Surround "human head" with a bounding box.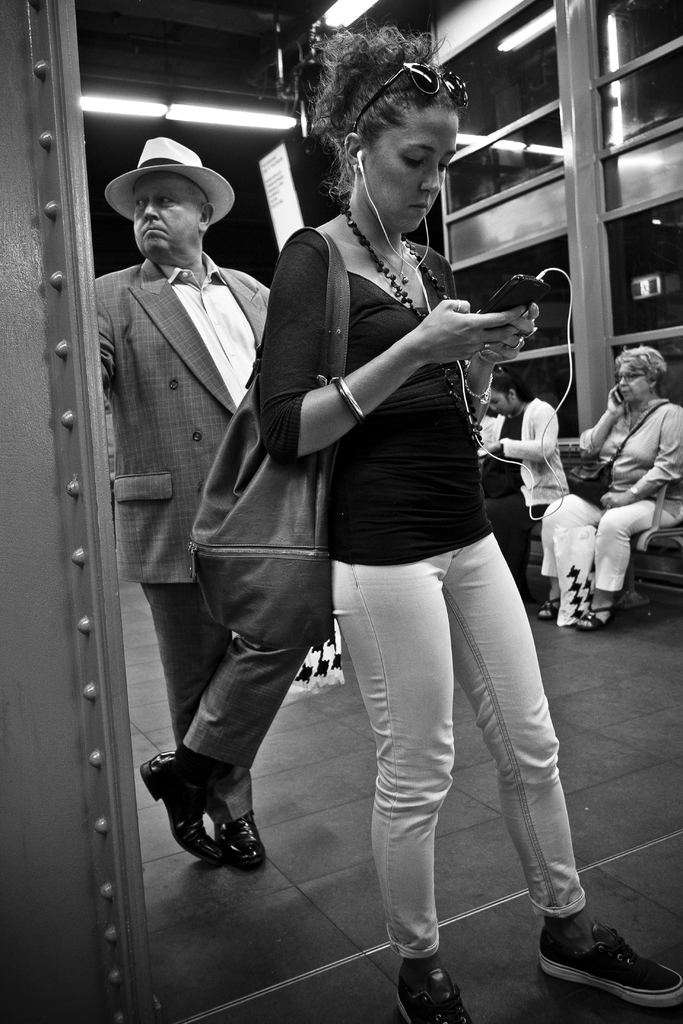
region(490, 370, 525, 413).
